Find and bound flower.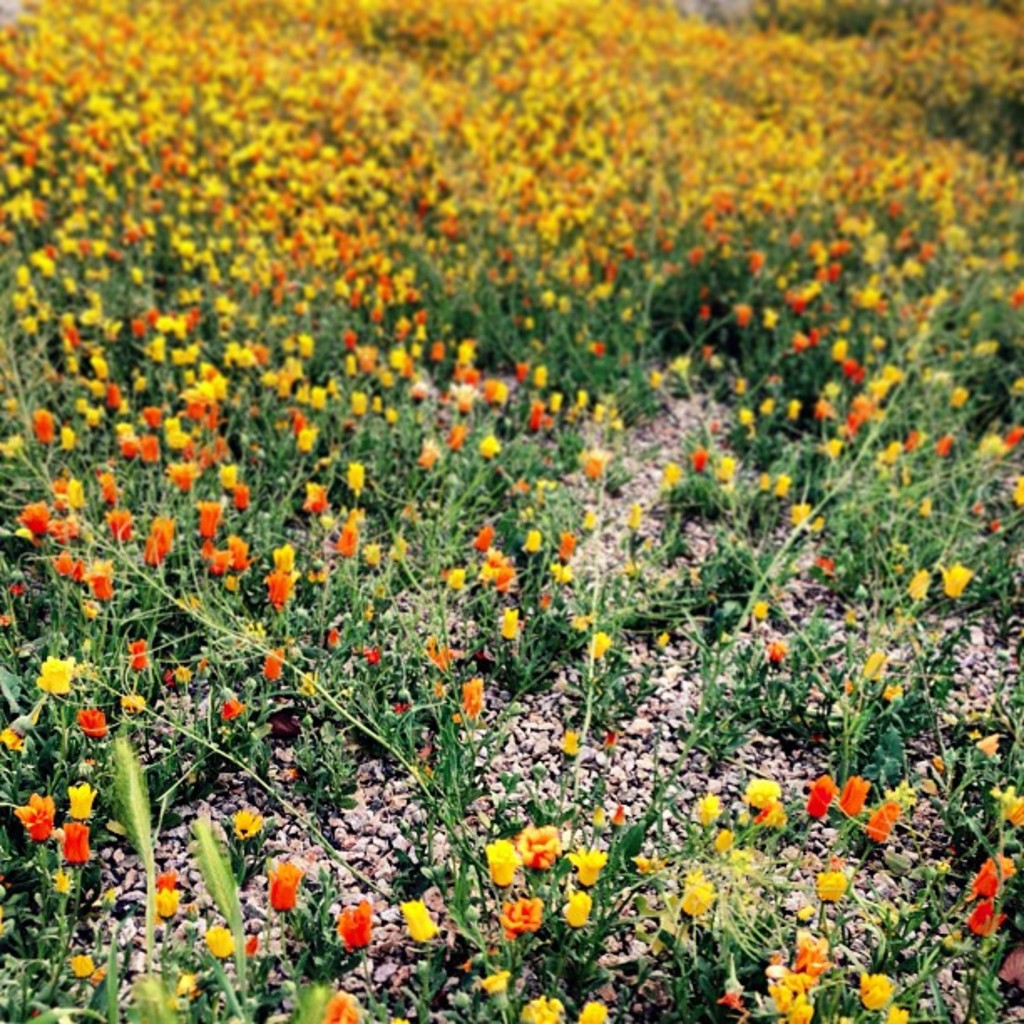
Bound: 67, 709, 105, 736.
